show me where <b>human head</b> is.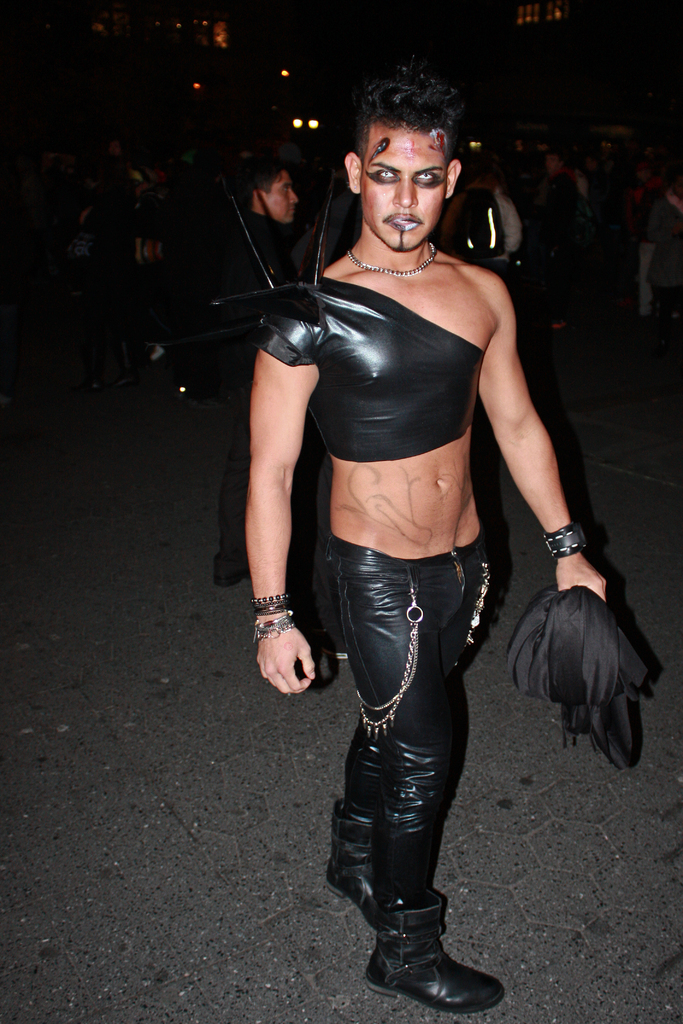
<b>human head</b> is at <bbox>545, 149, 566, 175</bbox>.
